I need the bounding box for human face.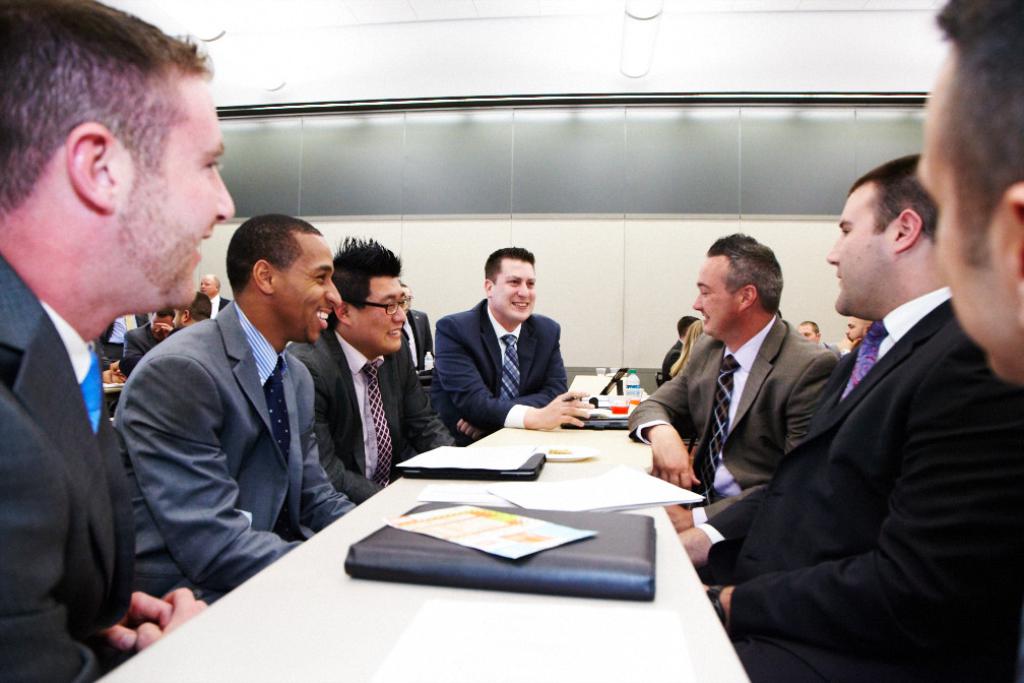
Here it is: {"x1": 824, "y1": 189, "x2": 891, "y2": 314}.
